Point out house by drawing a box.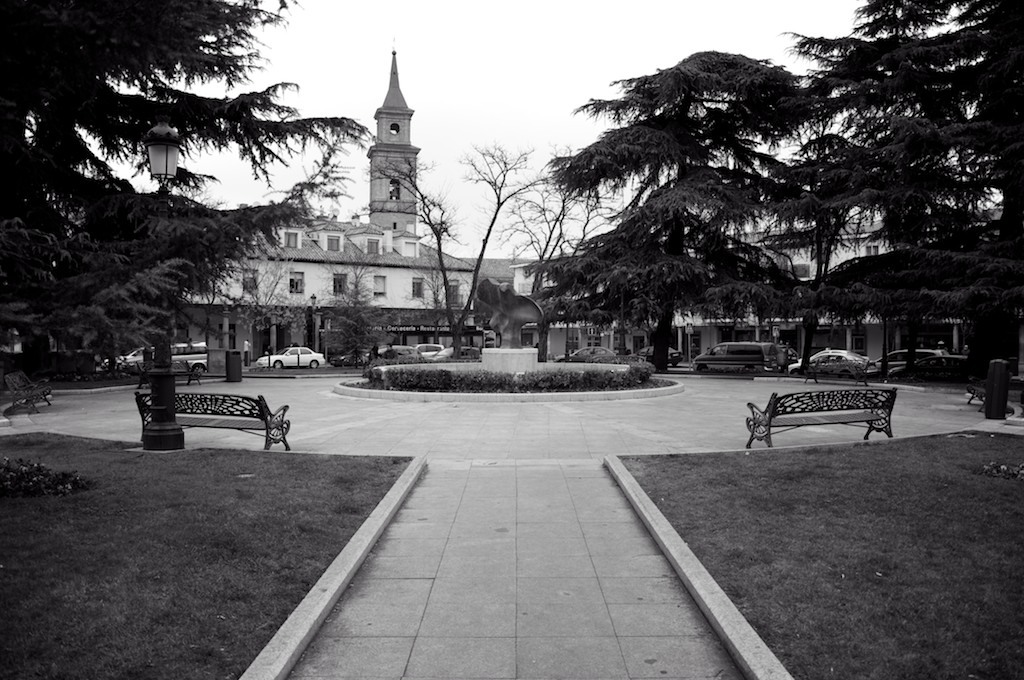
x1=507 y1=251 x2=640 y2=359.
